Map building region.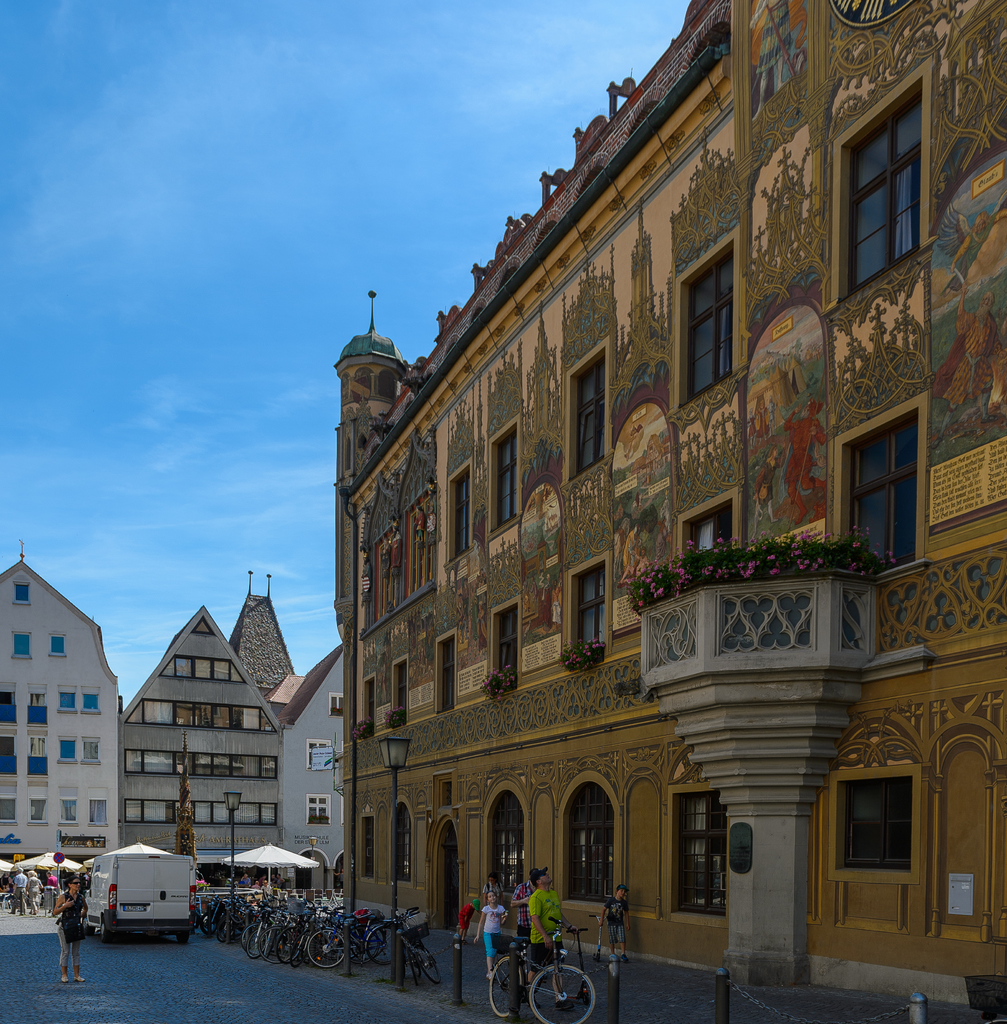
Mapped to 326/0/1006/1020.
